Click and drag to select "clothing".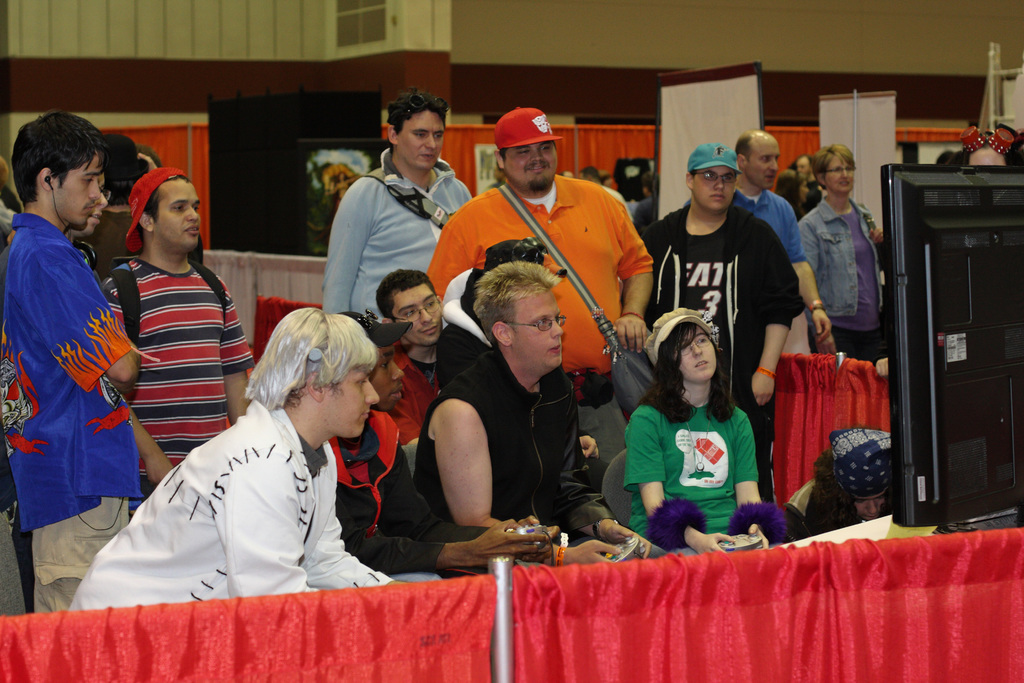
Selection: bbox=(320, 143, 471, 322).
